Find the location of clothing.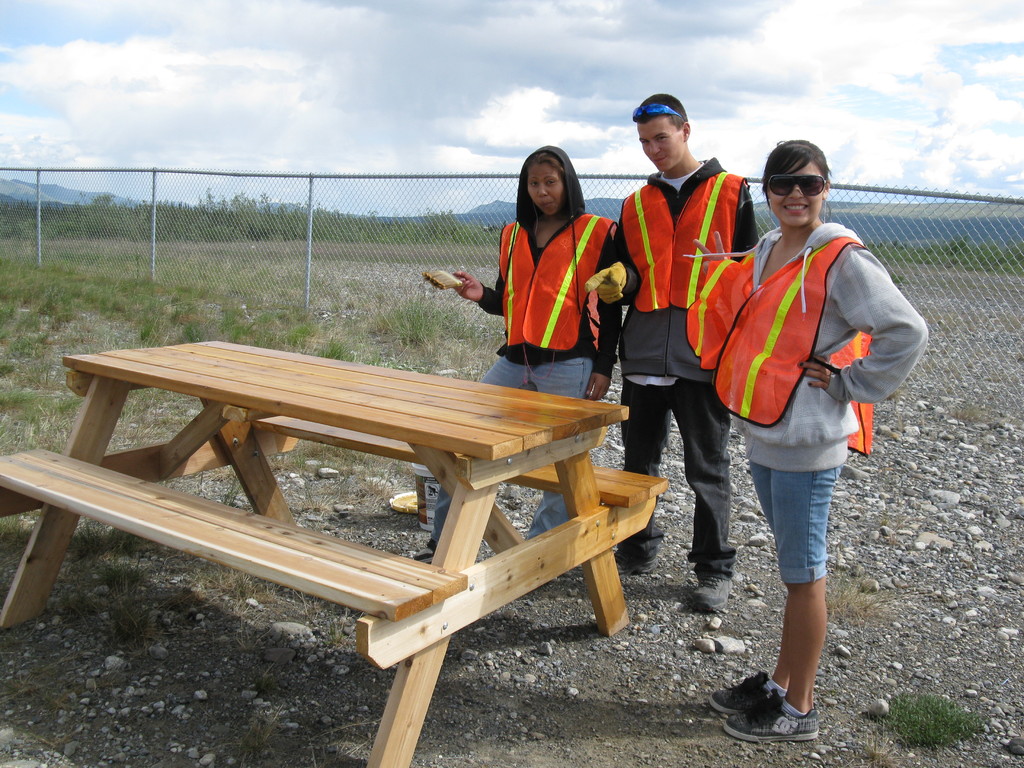
Location: pyautogui.locateOnScreen(613, 154, 772, 570).
